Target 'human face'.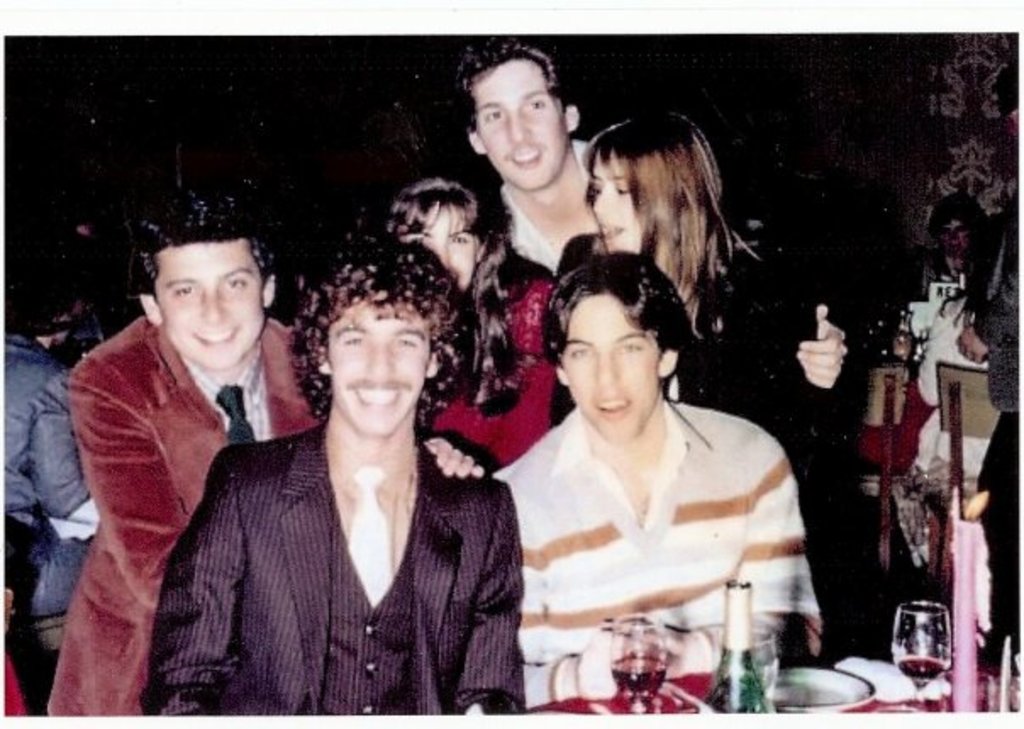
Target region: crop(154, 234, 264, 364).
